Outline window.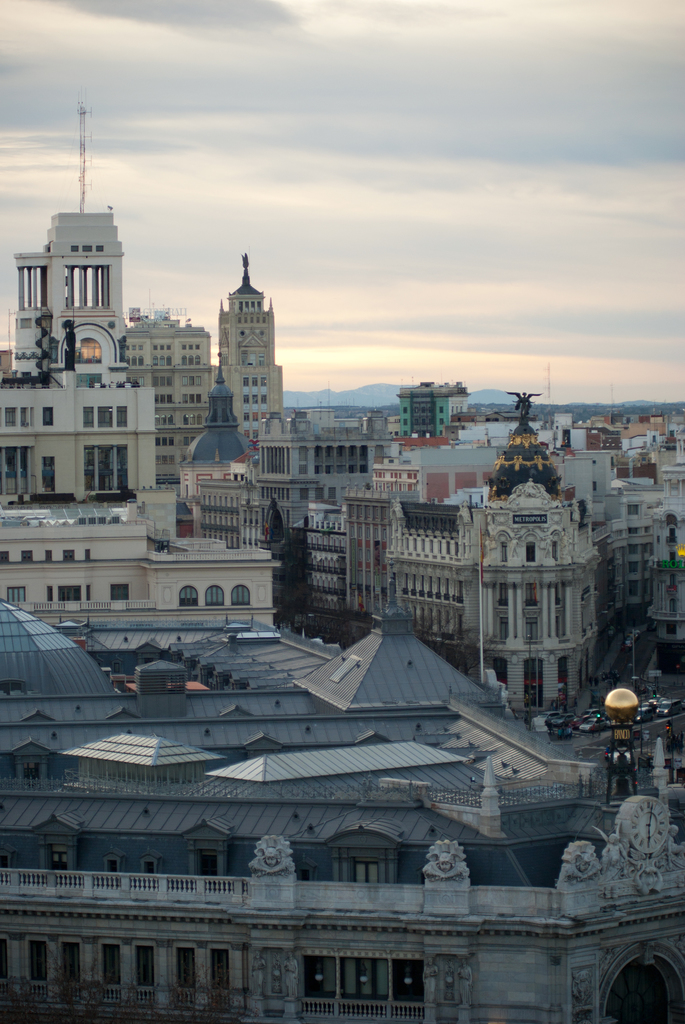
Outline: {"left": 83, "top": 409, "right": 93, "bottom": 427}.
